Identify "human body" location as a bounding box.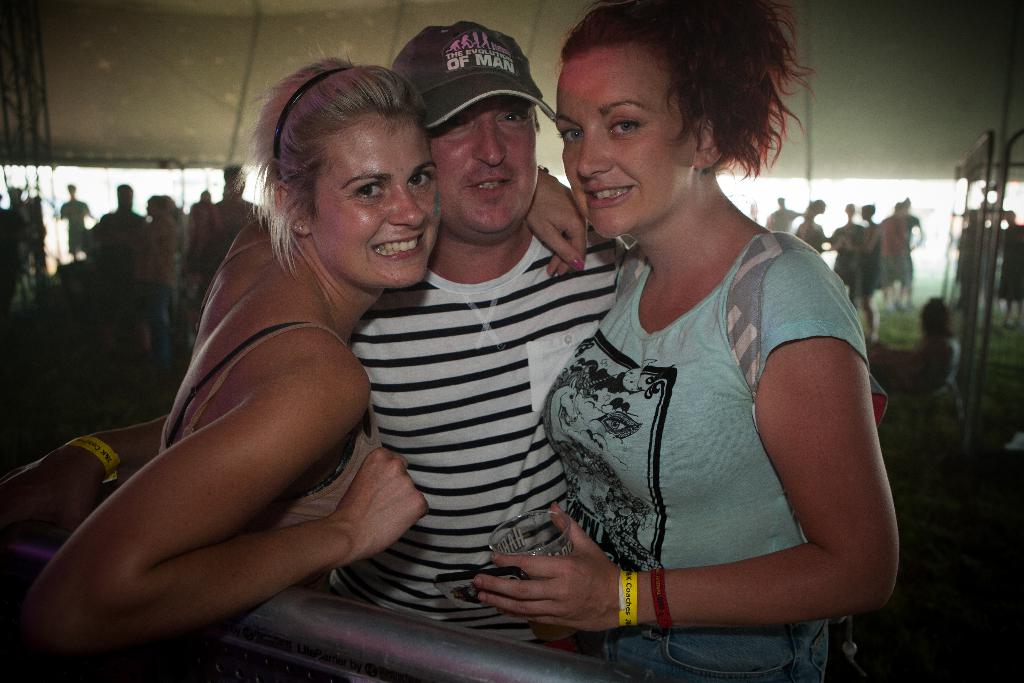
769, 183, 799, 238.
